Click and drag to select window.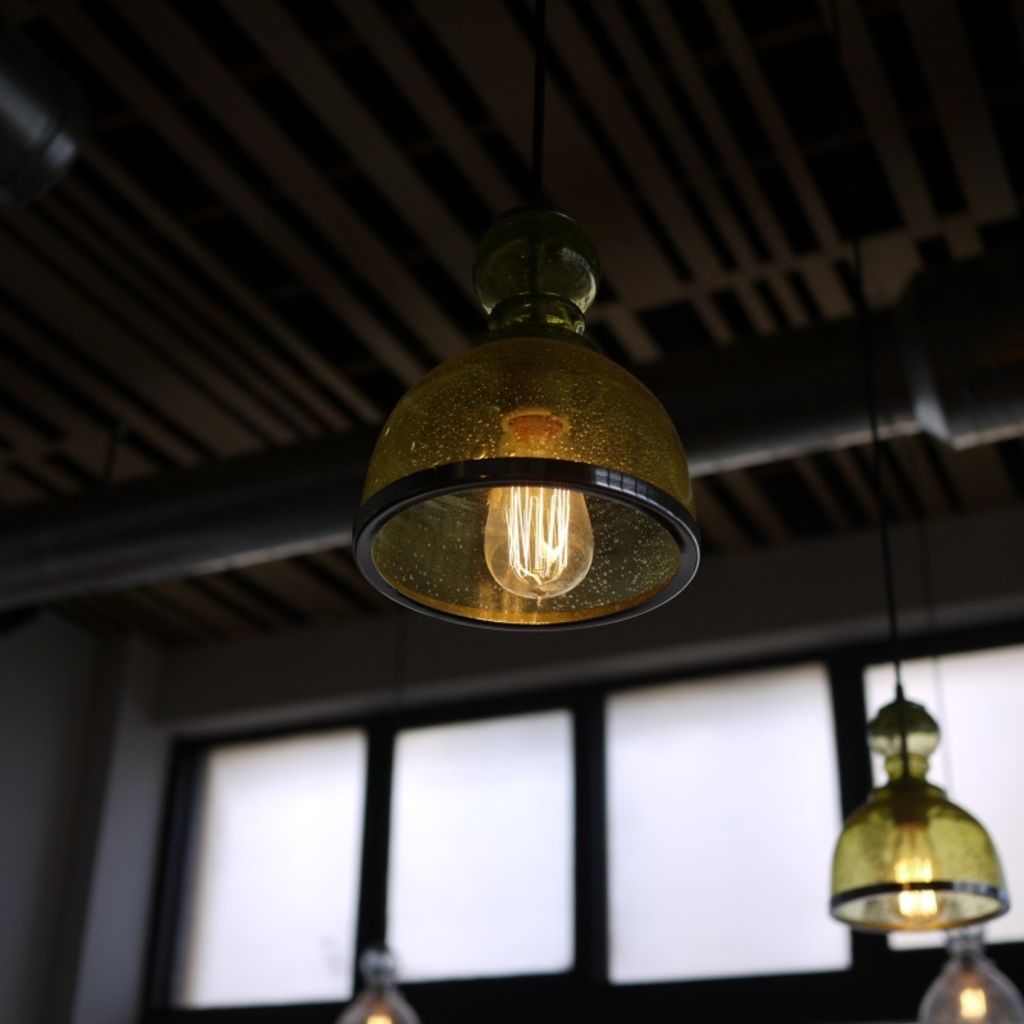
Selection: (146, 627, 1023, 1023).
